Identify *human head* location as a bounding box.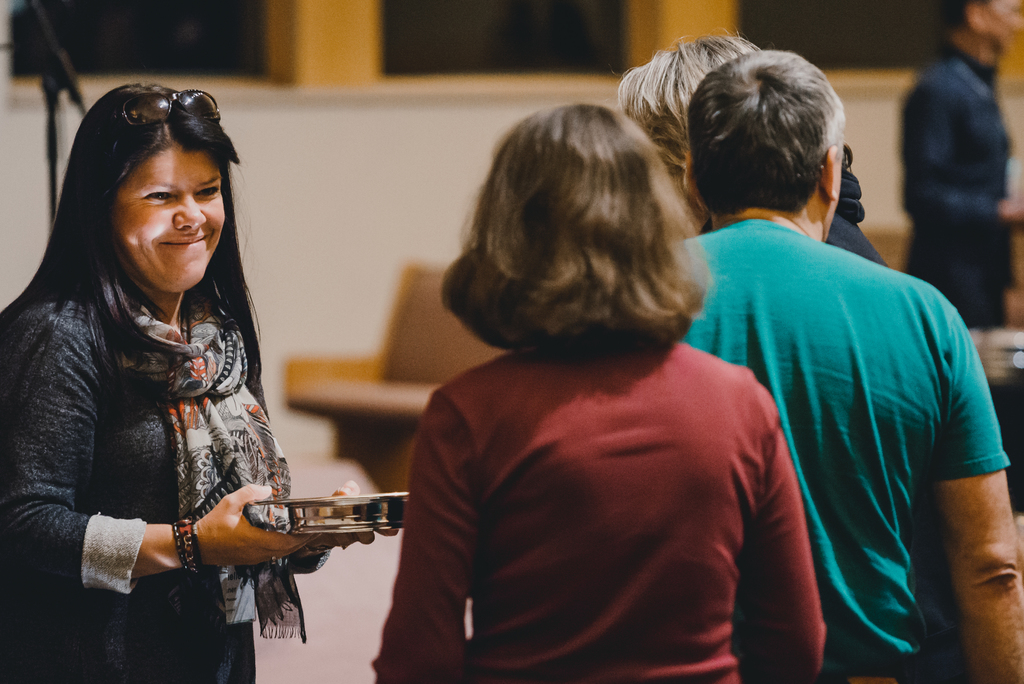
pyautogui.locateOnScreen(682, 52, 847, 233).
